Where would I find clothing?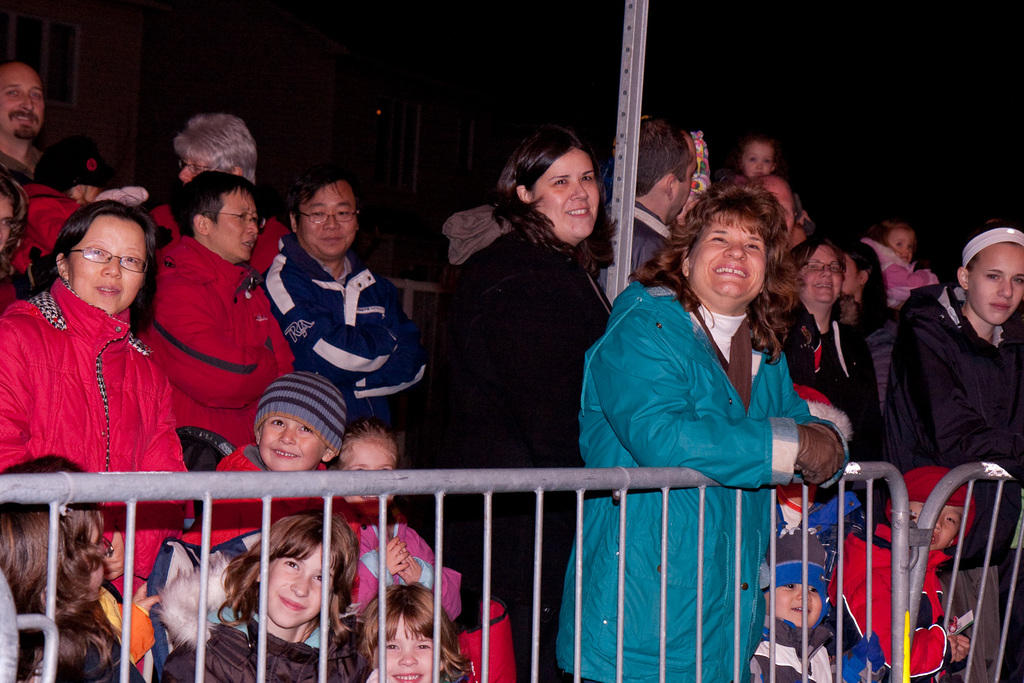
At <bbox>136, 230, 292, 454</bbox>.
